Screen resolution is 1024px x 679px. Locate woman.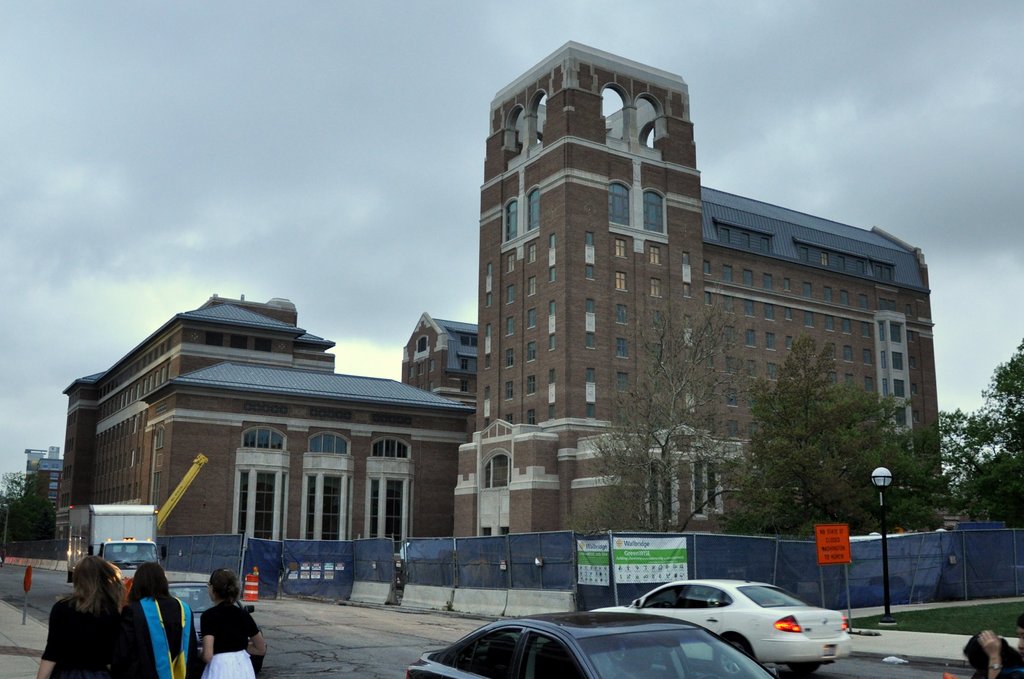
bbox(120, 563, 198, 678).
